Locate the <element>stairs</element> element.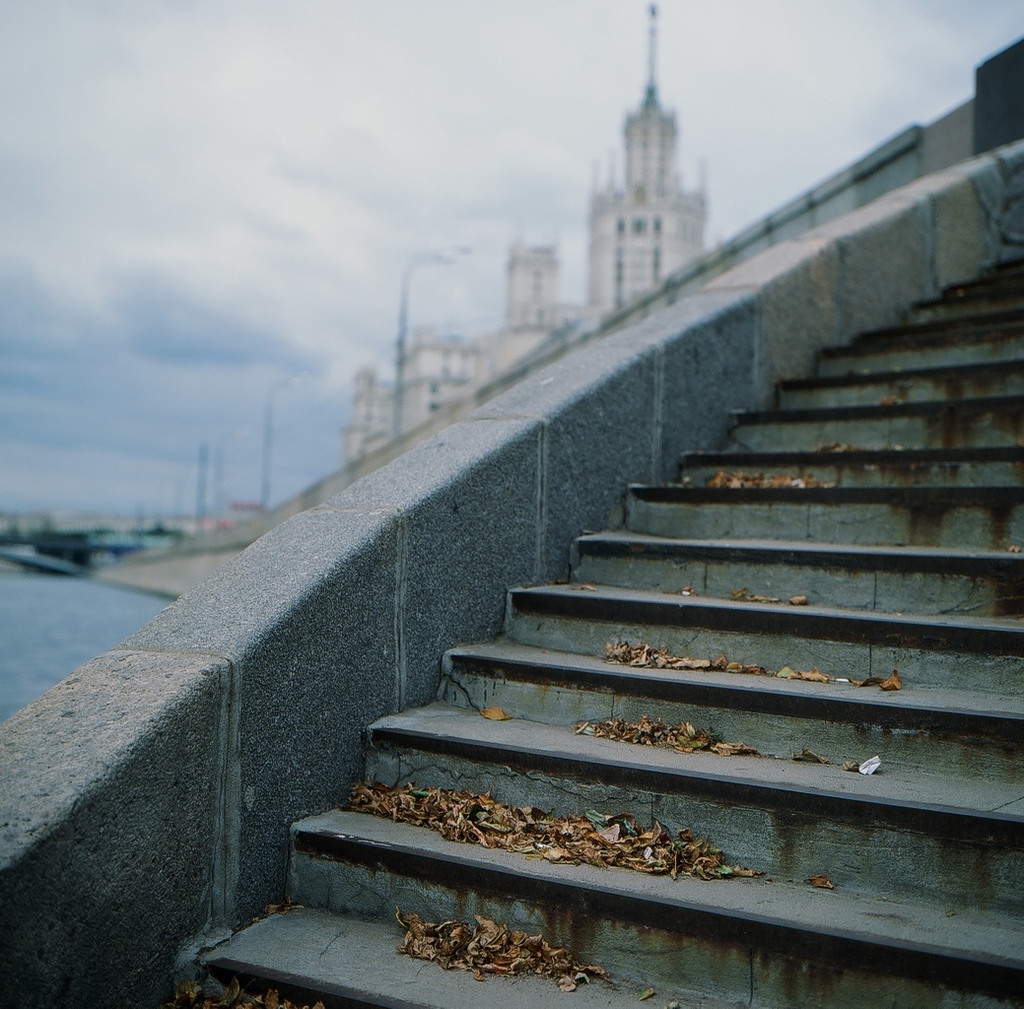
Element bbox: rect(135, 251, 1023, 1008).
